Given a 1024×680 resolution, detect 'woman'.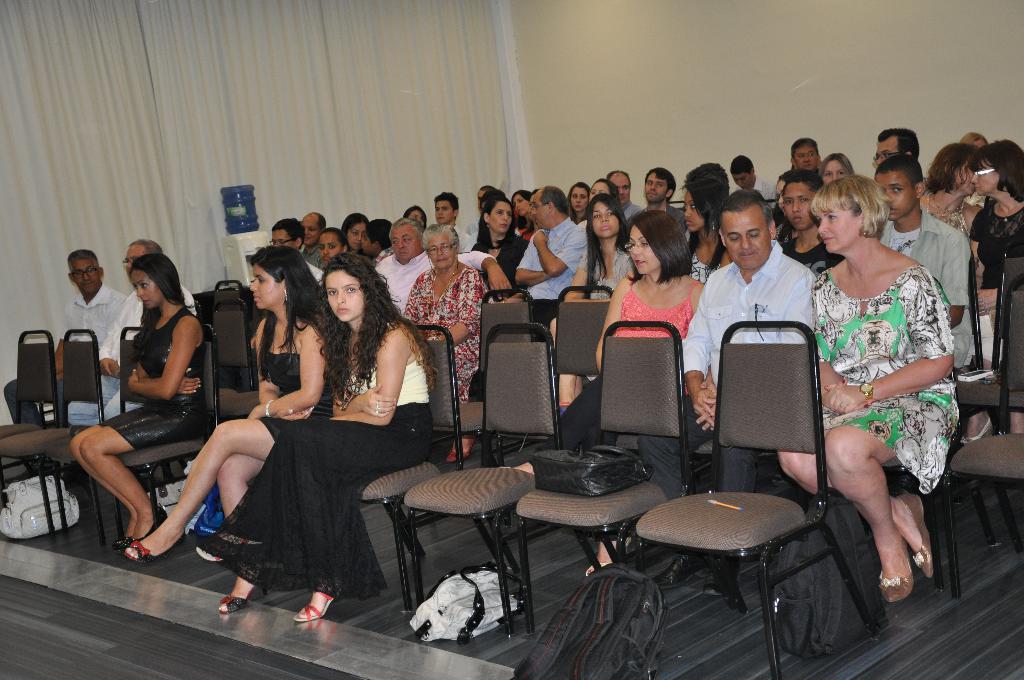
select_region(550, 197, 635, 405).
